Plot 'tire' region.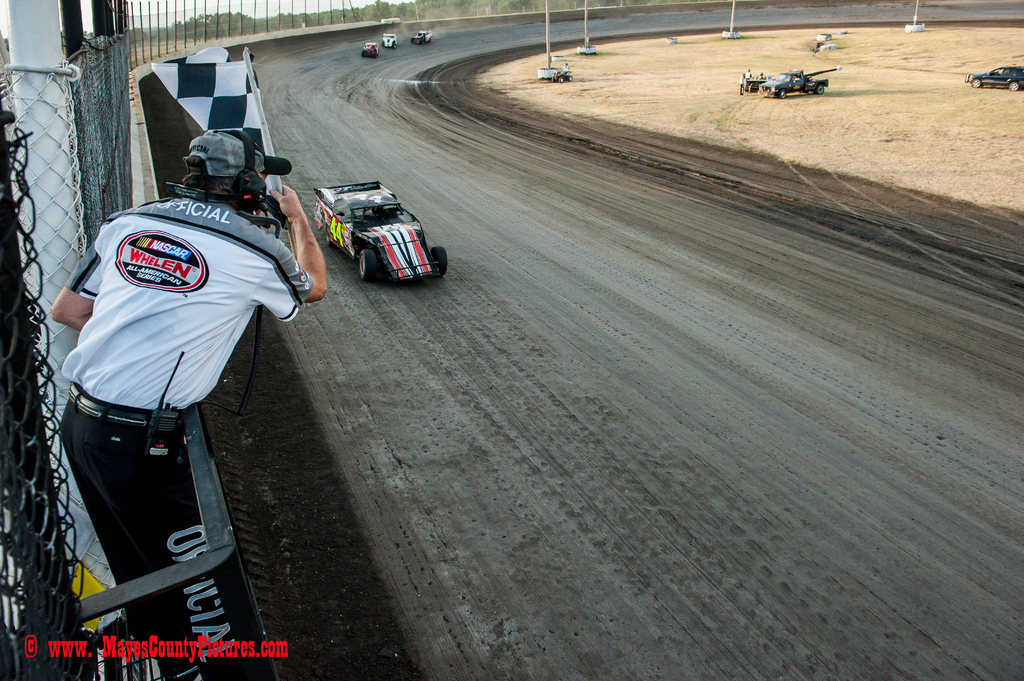
Plotted at (817,85,824,95).
